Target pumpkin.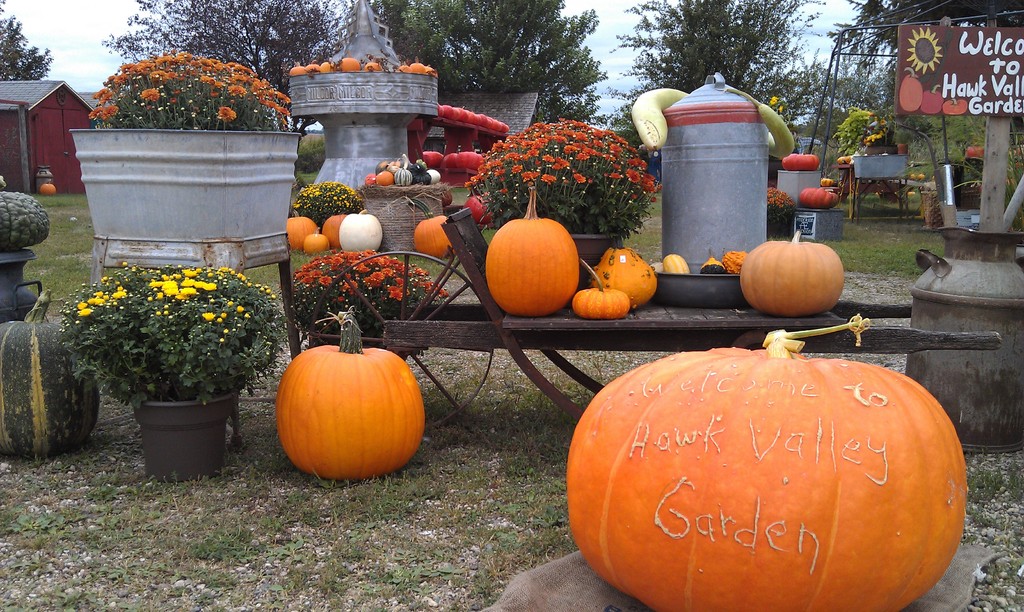
Target region: box(409, 216, 446, 264).
